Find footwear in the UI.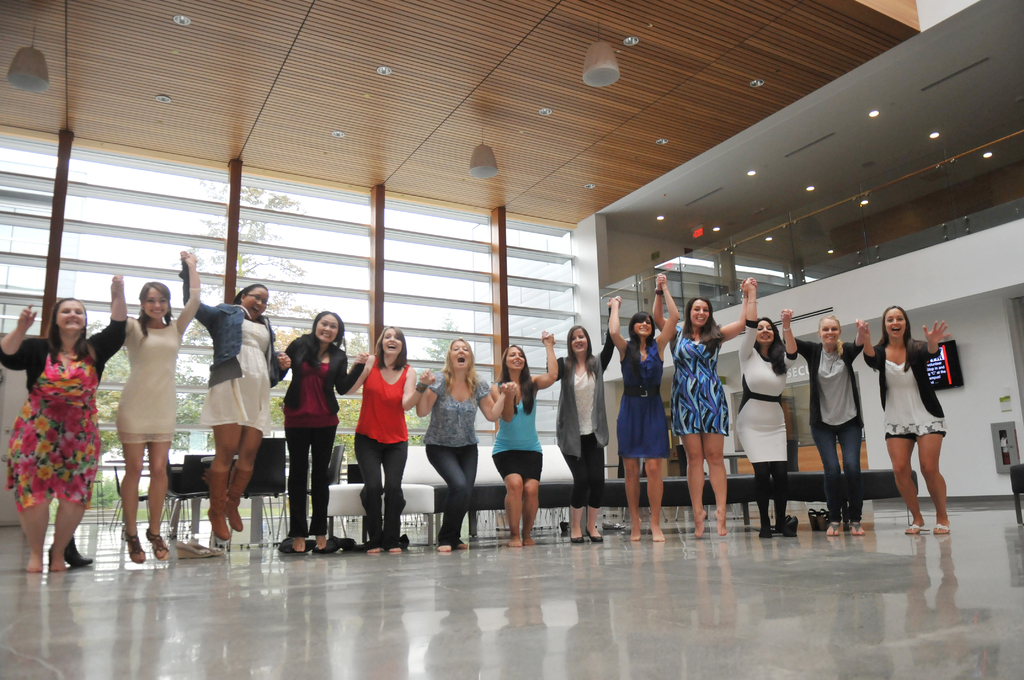
UI element at (x1=205, y1=469, x2=234, y2=542).
